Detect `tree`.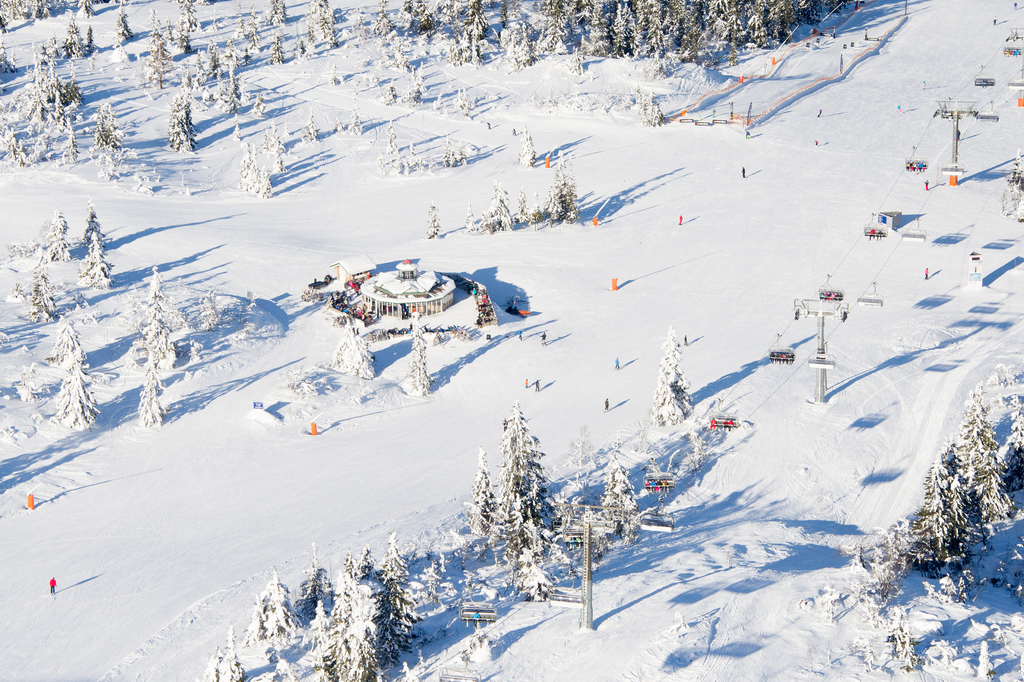
Detected at bbox=(403, 327, 433, 399).
